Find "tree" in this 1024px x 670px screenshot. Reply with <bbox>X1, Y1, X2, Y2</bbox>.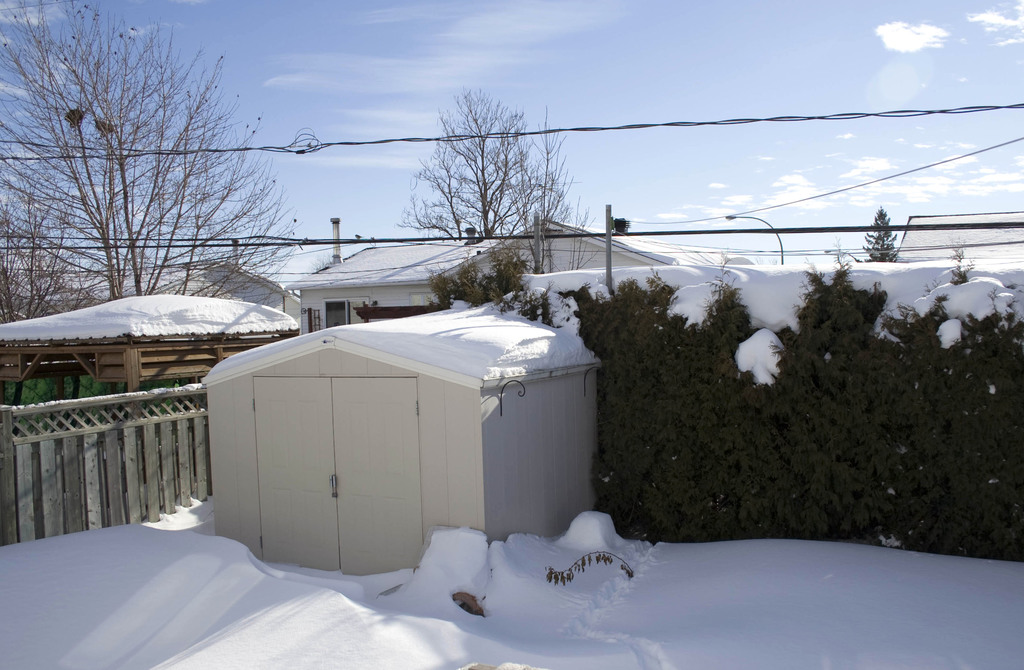
<bbox>0, 0, 300, 302</bbox>.
